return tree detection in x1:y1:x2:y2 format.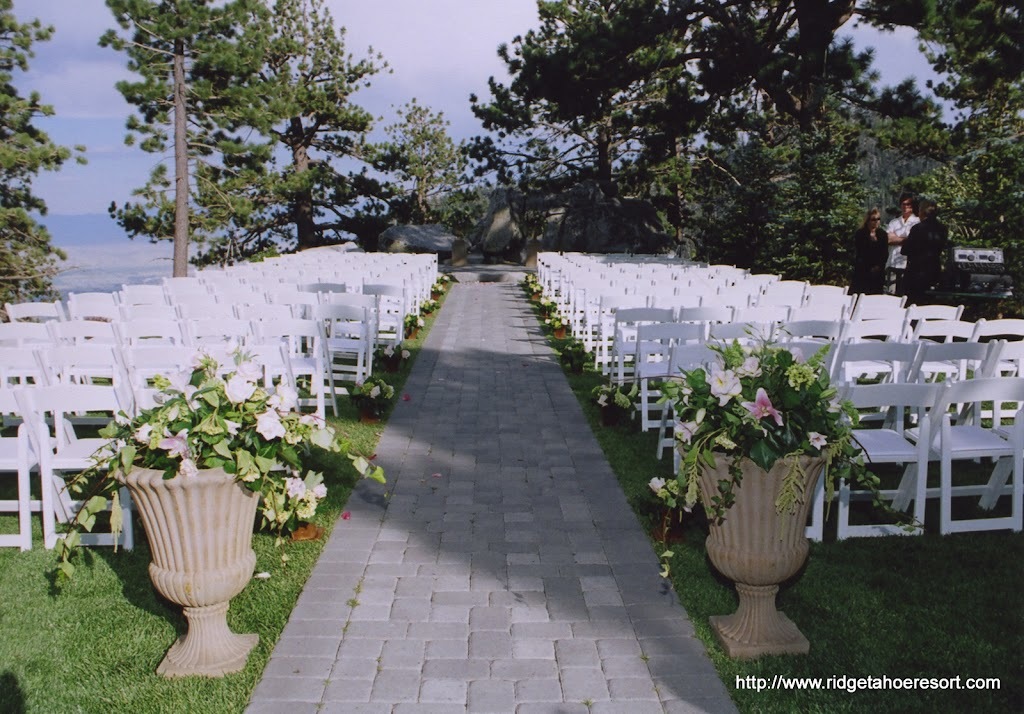
267:0:397:250.
